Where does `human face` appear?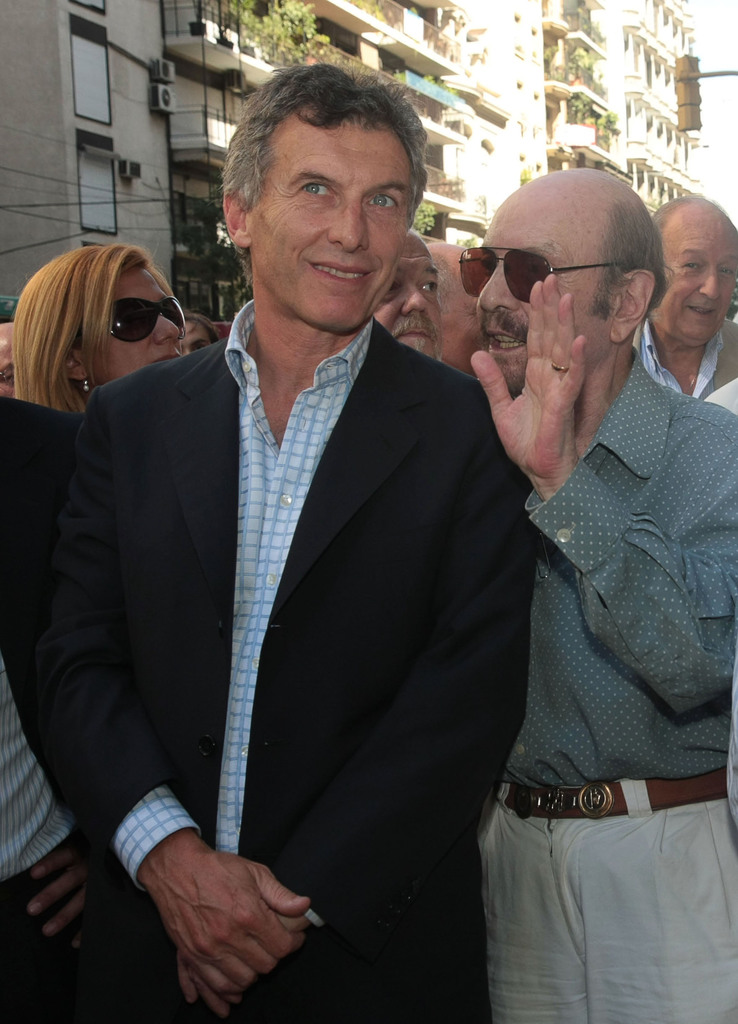
Appears at 463 178 613 384.
